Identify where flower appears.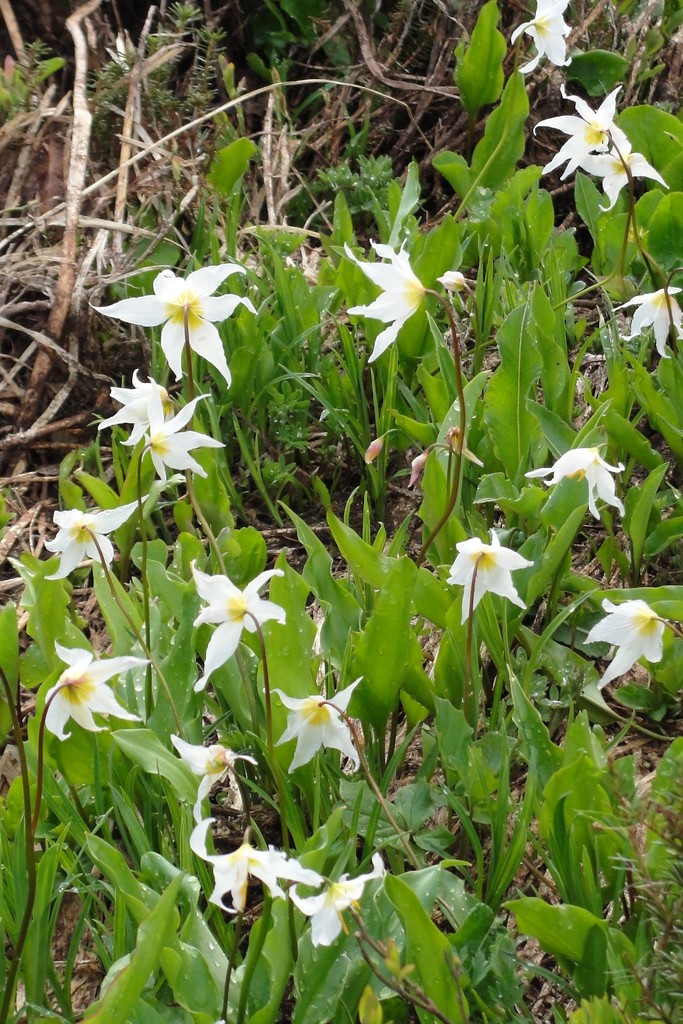
Appears at rect(512, 3, 592, 71).
